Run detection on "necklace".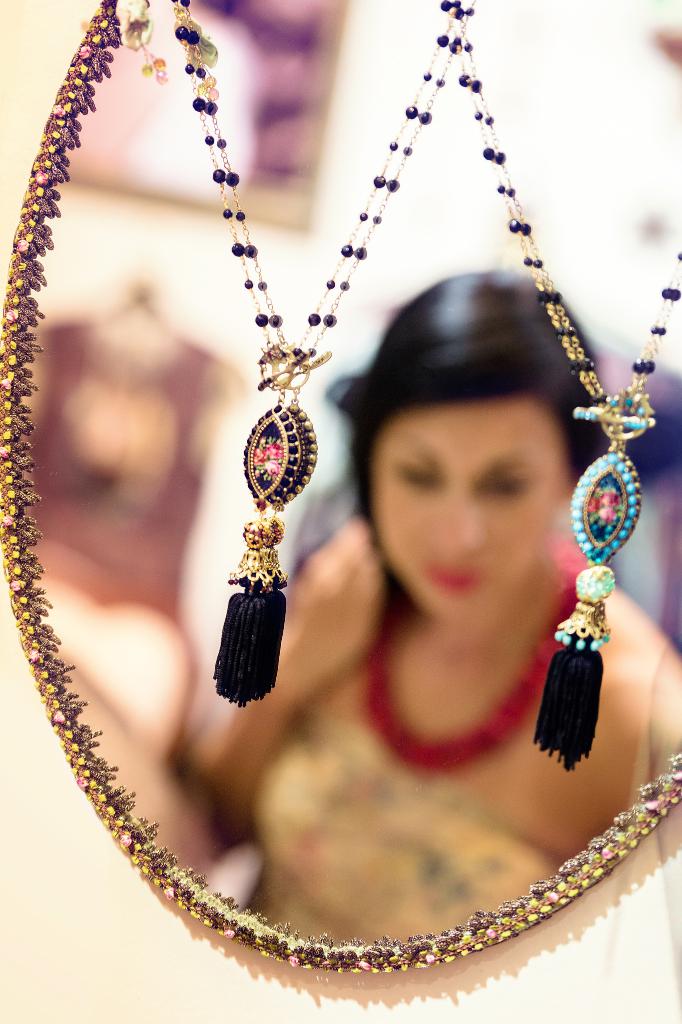
Result: region(62, 19, 656, 893).
